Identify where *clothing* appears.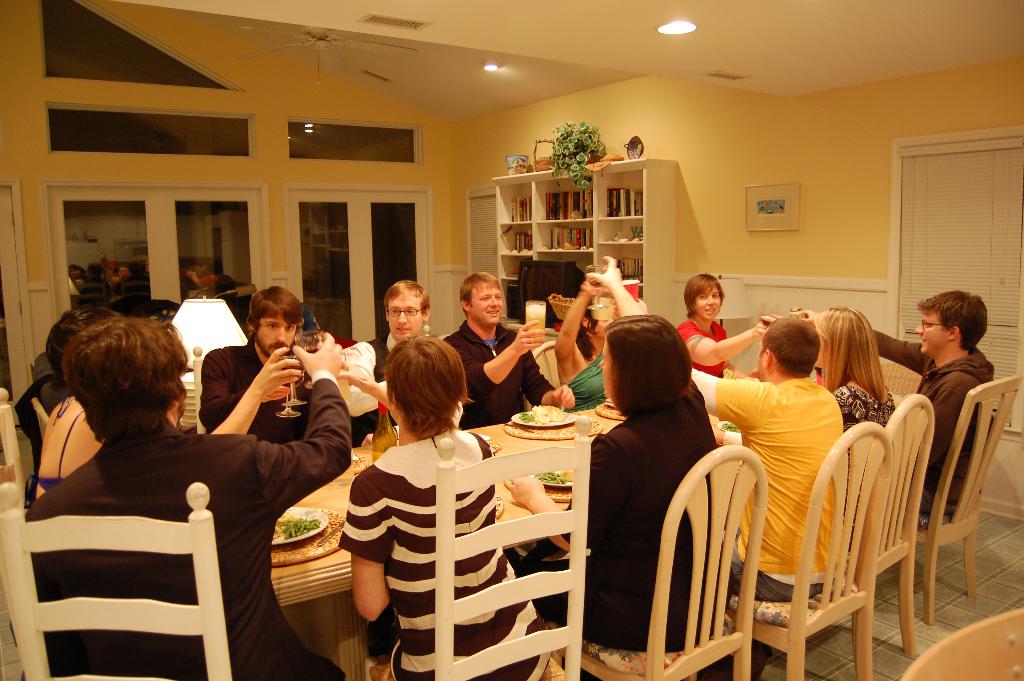
Appears at (445,321,557,425).
